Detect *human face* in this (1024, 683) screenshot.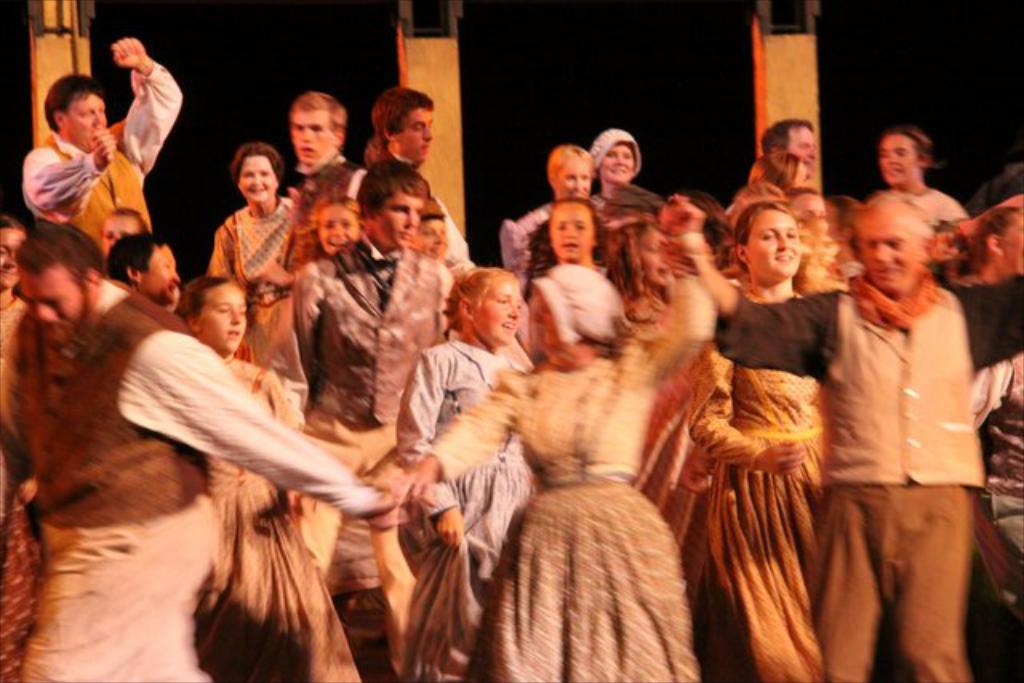
Detection: [557,155,594,200].
